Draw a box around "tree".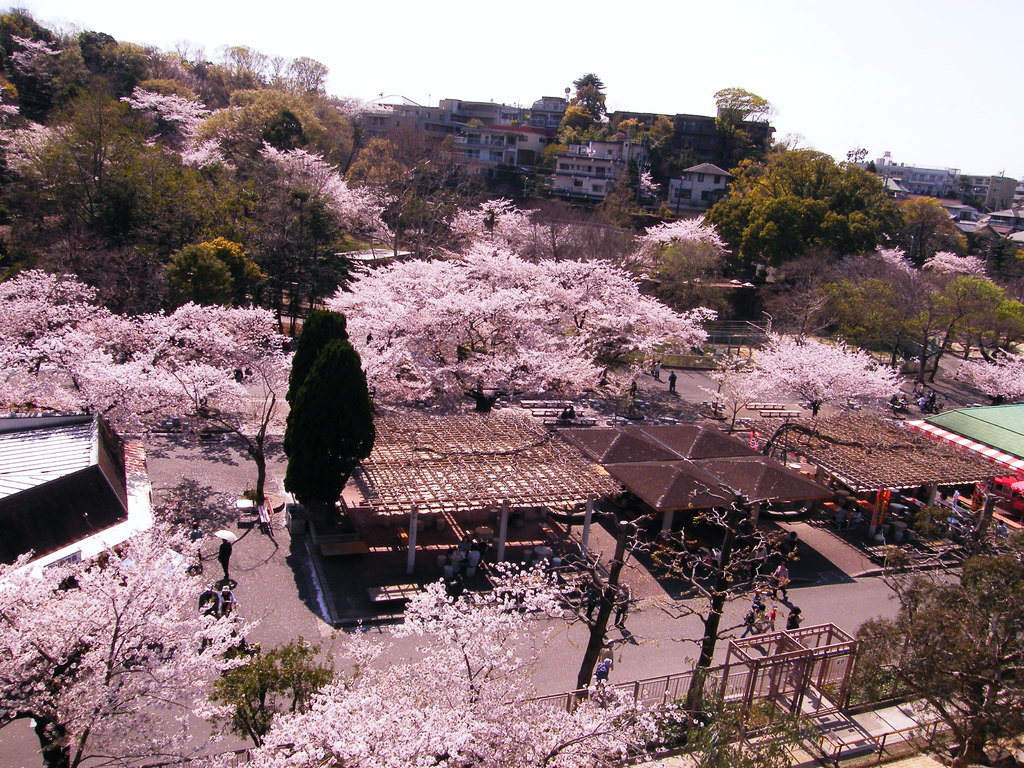
[x1=0, y1=518, x2=267, y2=765].
